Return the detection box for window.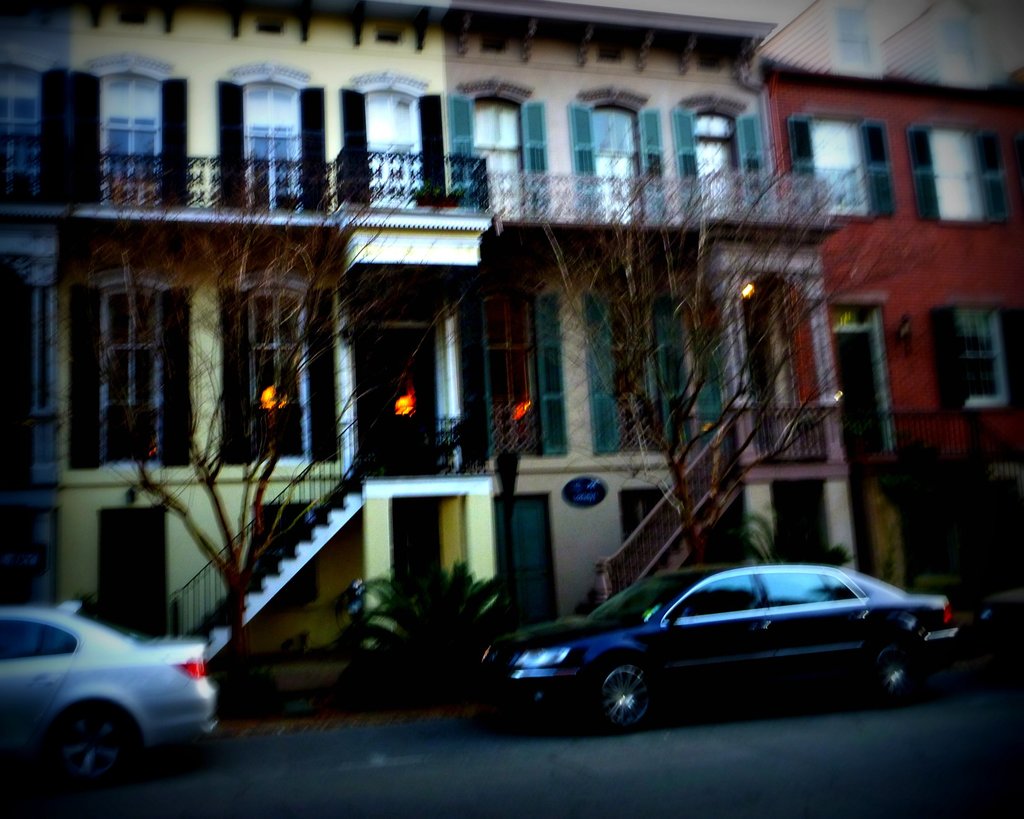
bbox=[68, 285, 190, 465].
